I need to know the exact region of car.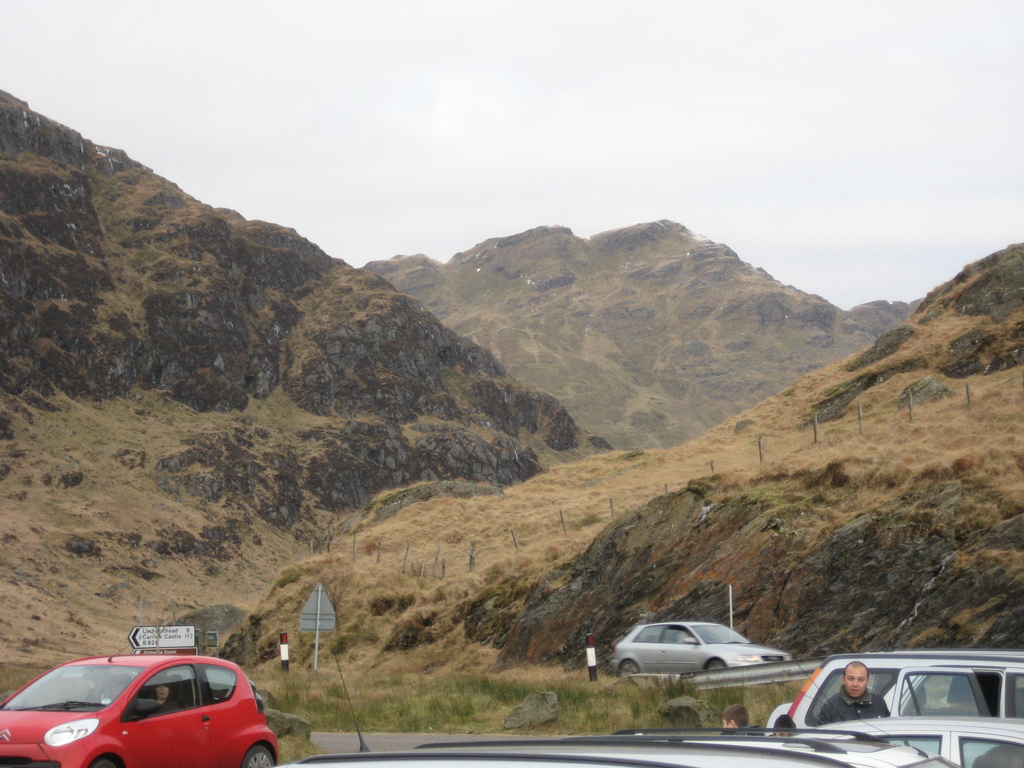
Region: <box>789,714,1023,767</box>.
